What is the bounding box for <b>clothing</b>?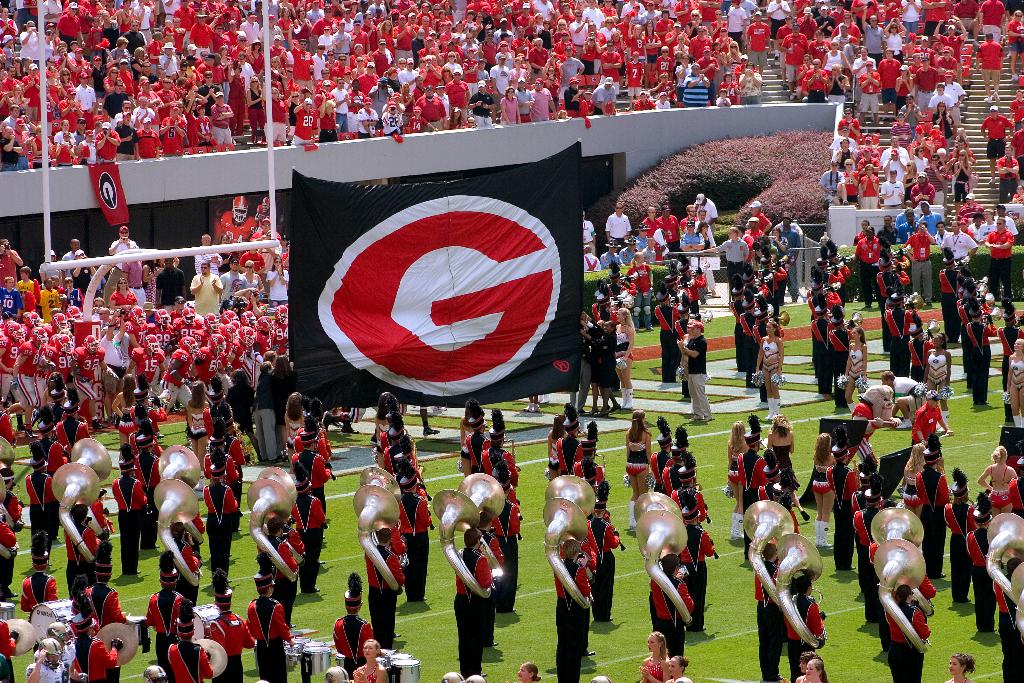
x1=850 y1=504 x2=881 y2=609.
